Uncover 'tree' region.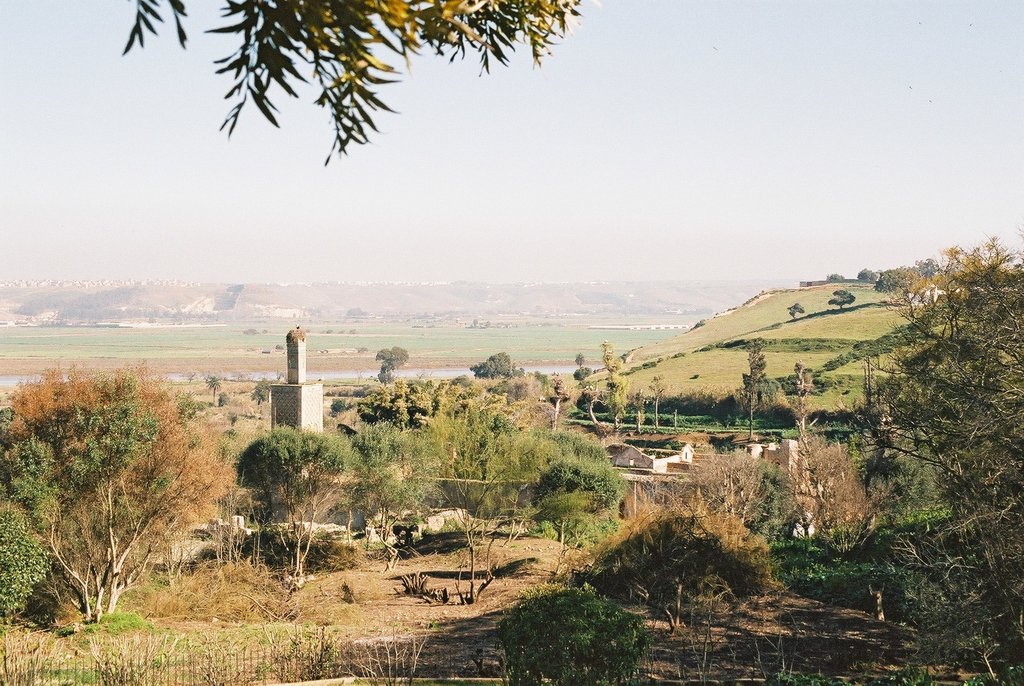
Uncovered: pyautogui.locateOnScreen(788, 299, 808, 318).
